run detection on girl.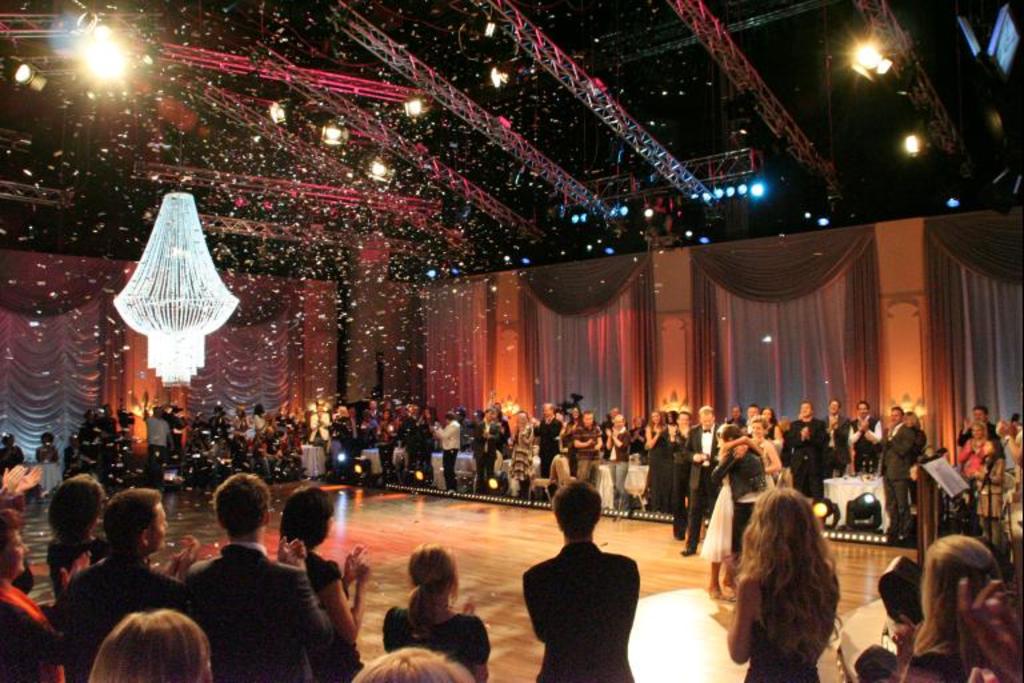
Result: left=971, top=438, right=1007, bottom=546.
